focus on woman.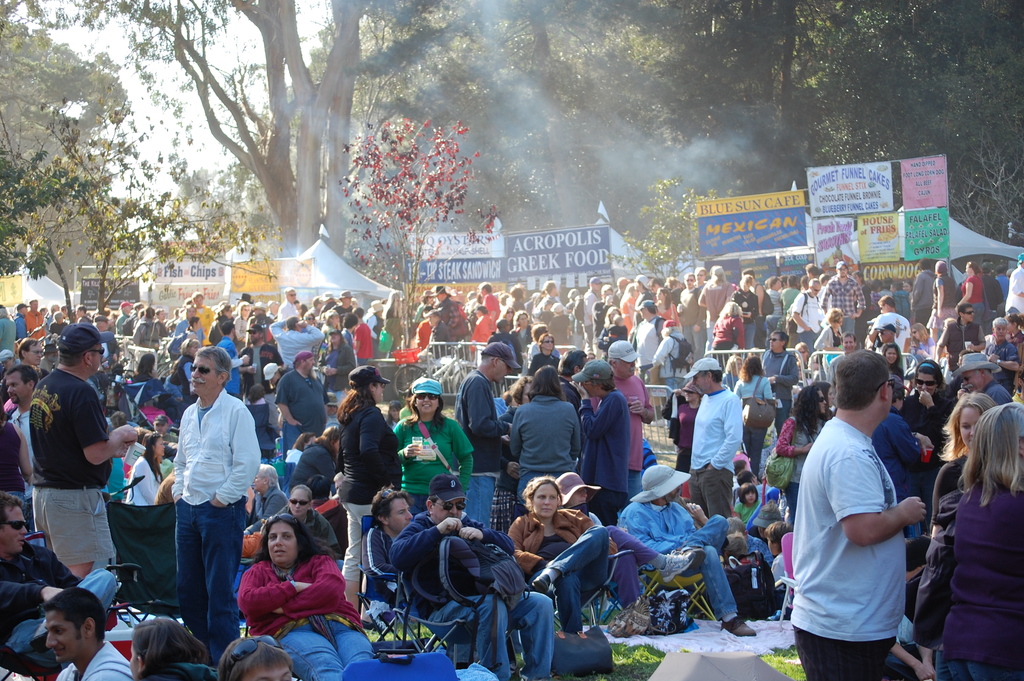
Focused at x1=230 y1=300 x2=252 y2=351.
